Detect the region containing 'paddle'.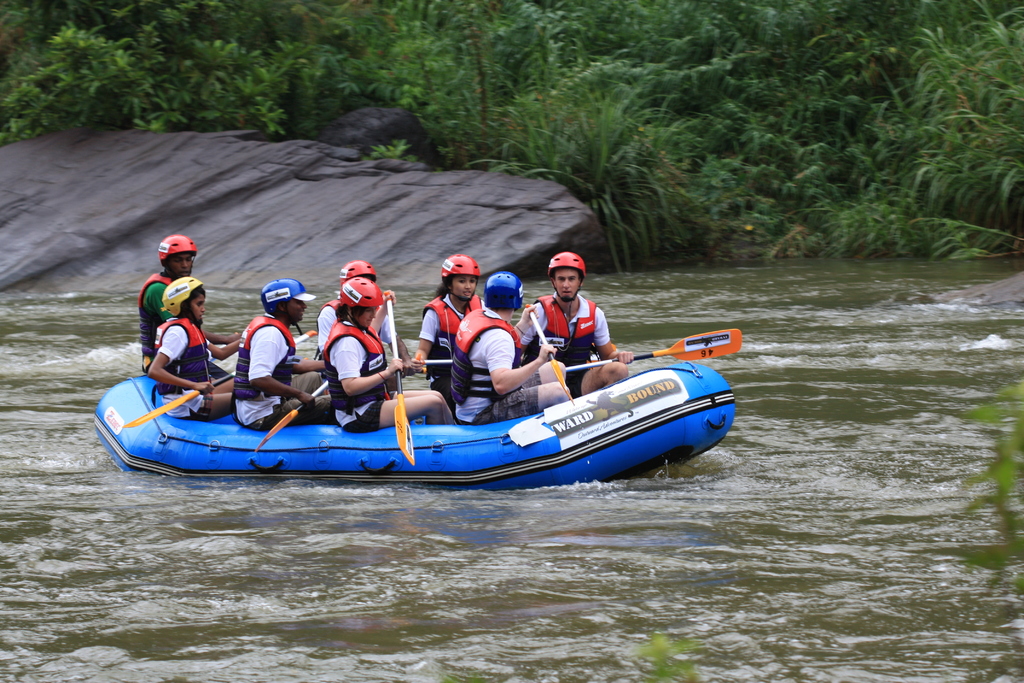
select_region(256, 379, 330, 453).
